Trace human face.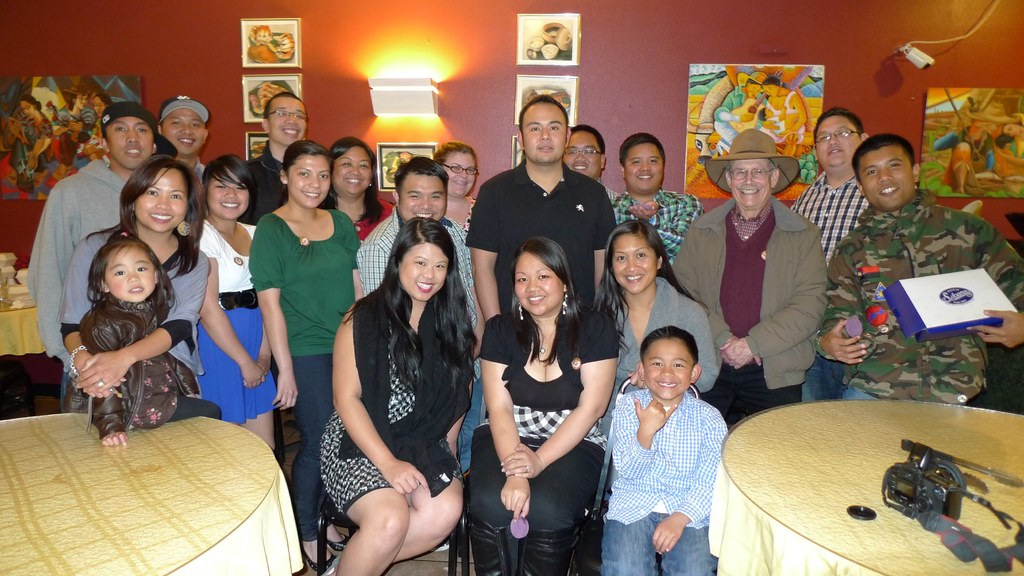
Traced to x1=625 y1=145 x2=664 y2=194.
